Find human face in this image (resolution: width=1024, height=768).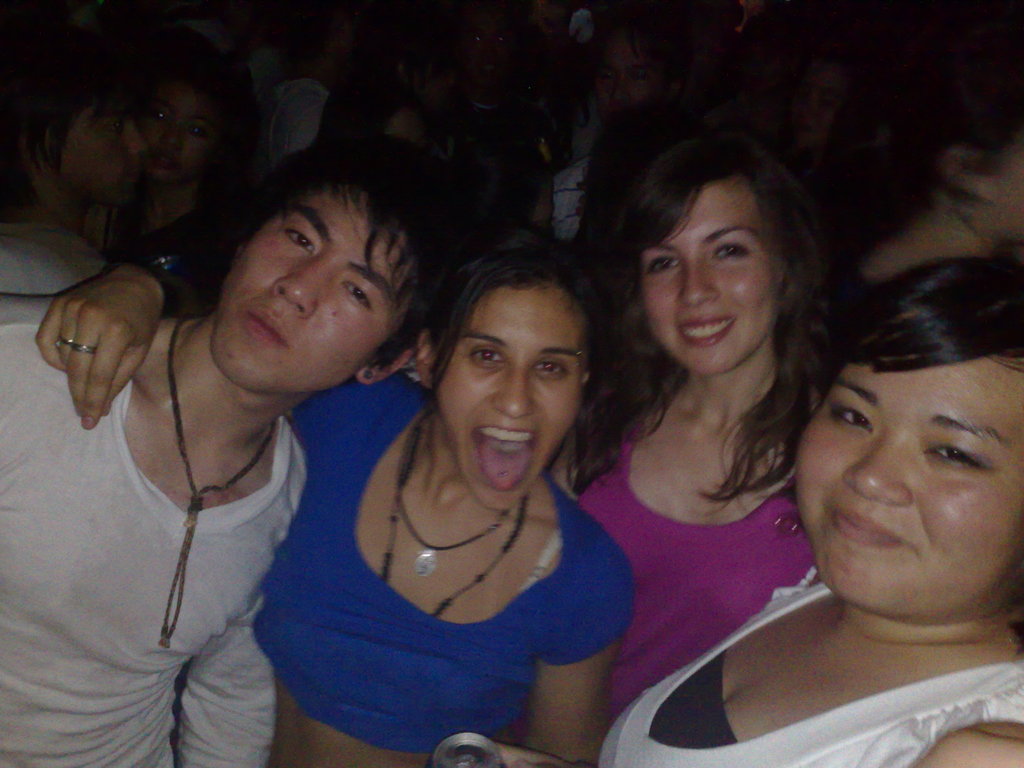
rect(645, 177, 773, 376).
